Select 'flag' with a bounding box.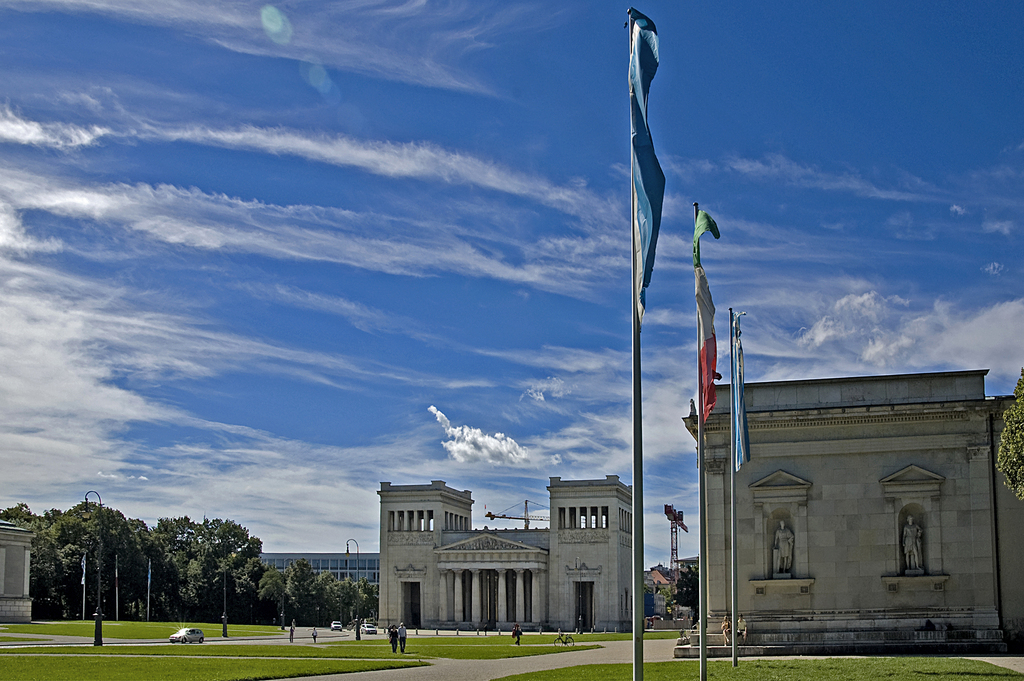
box(610, 17, 694, 418).
